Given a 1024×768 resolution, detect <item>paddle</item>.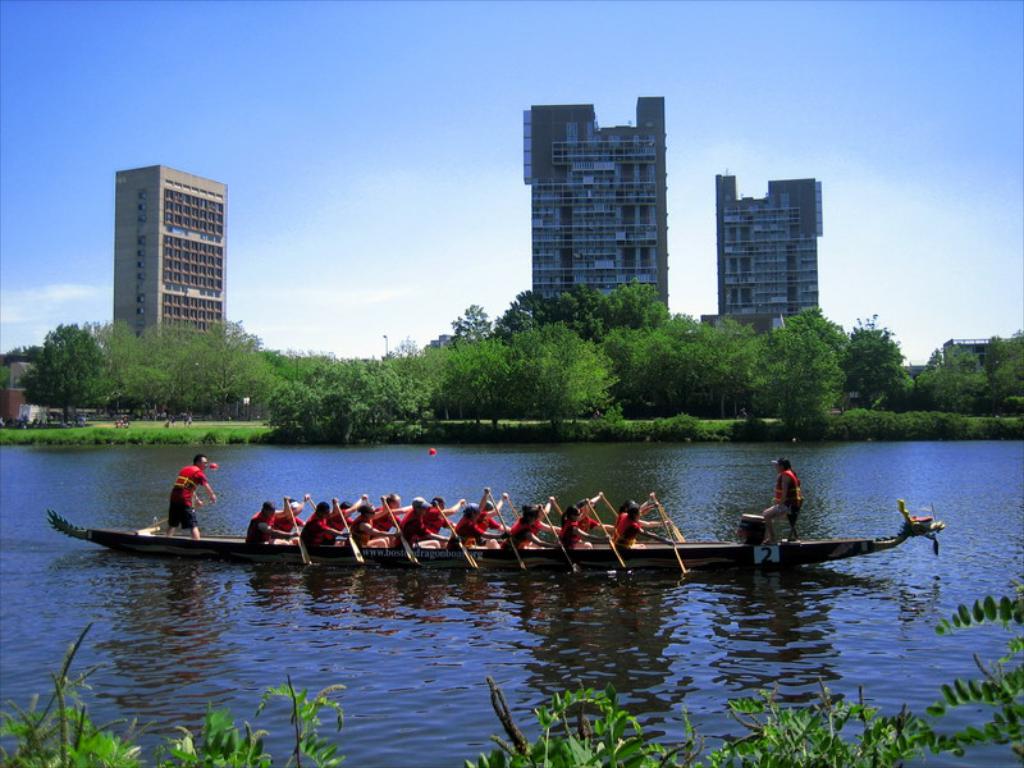
{"left": 586, "top": 503, "right": 625, "bottom": 575}.
